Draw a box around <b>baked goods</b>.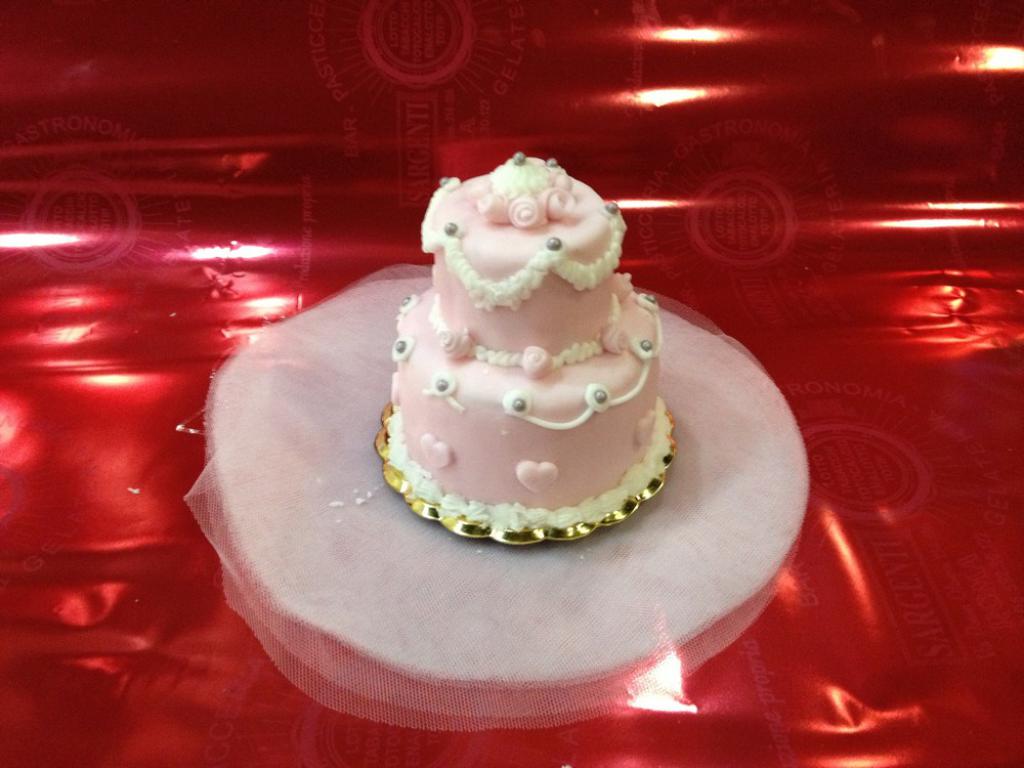
pyautogui.locateOnScreen(378, 150, 673, 535).
